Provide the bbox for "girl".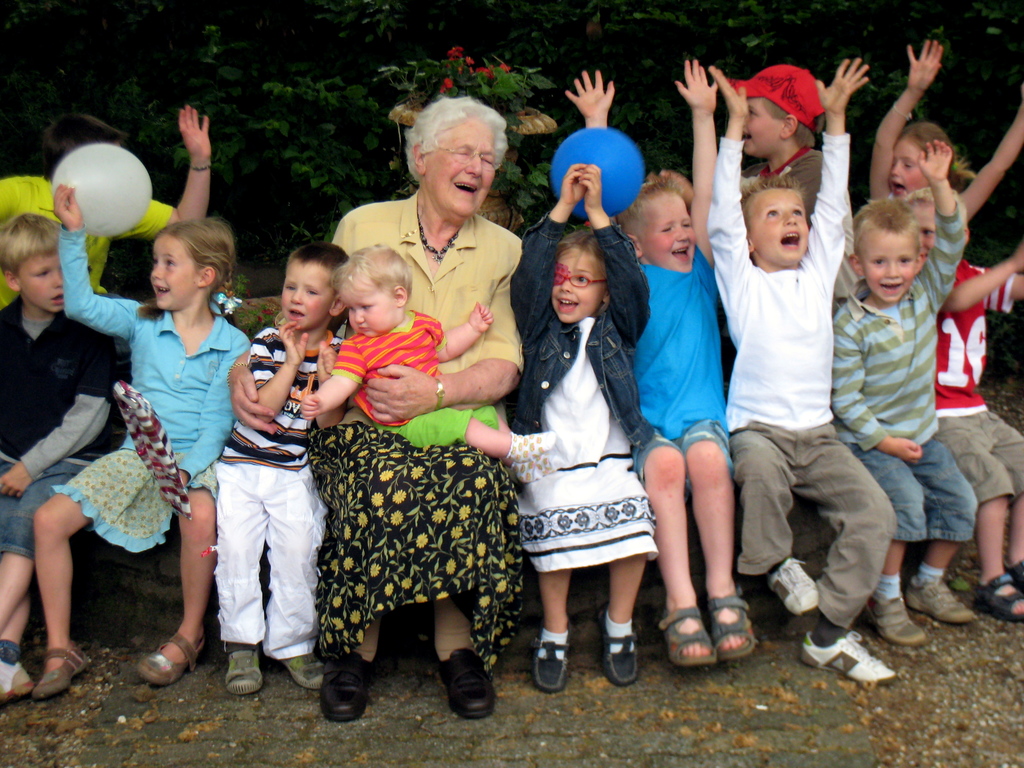
888/118/956/200.
